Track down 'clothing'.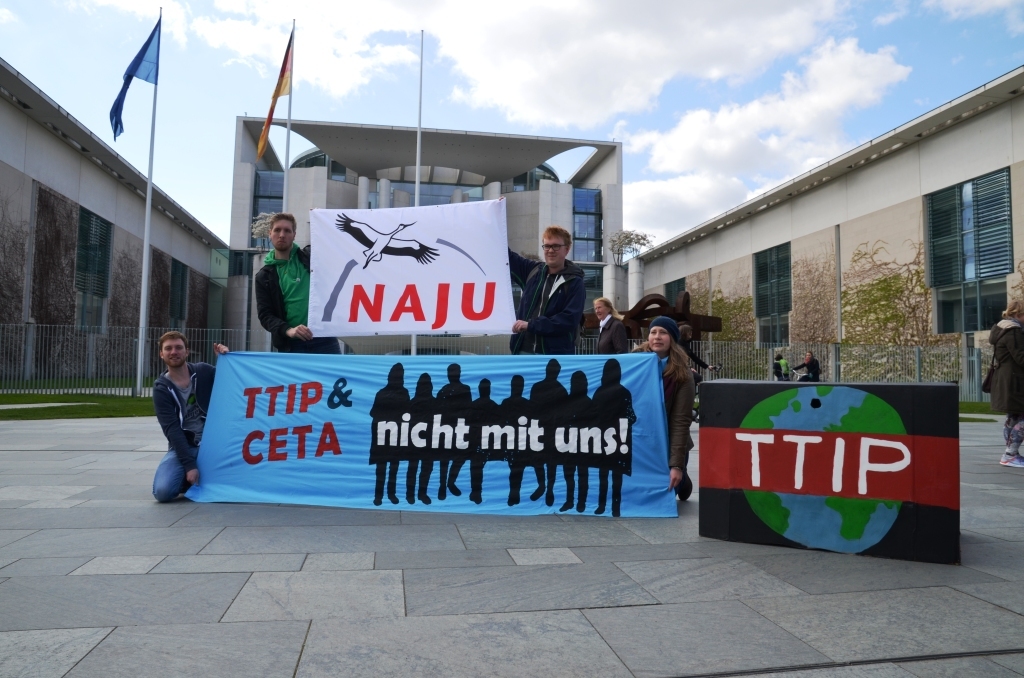
Tracked to <region>595, 313, 627, 353</region>.
